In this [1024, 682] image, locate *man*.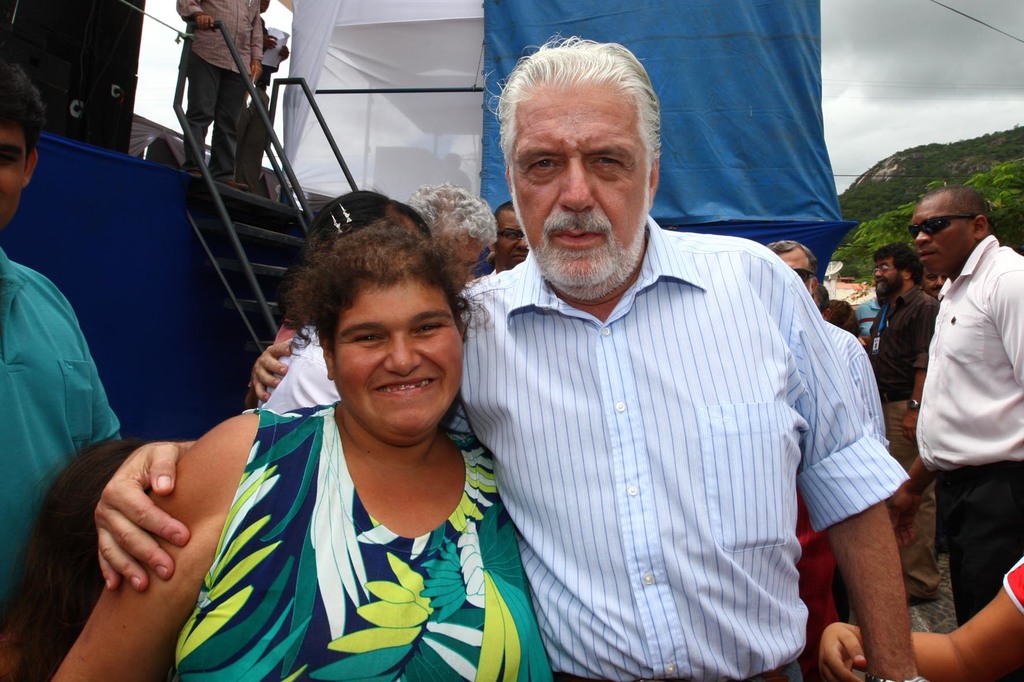
Bounding box: [0,56,124,681].
